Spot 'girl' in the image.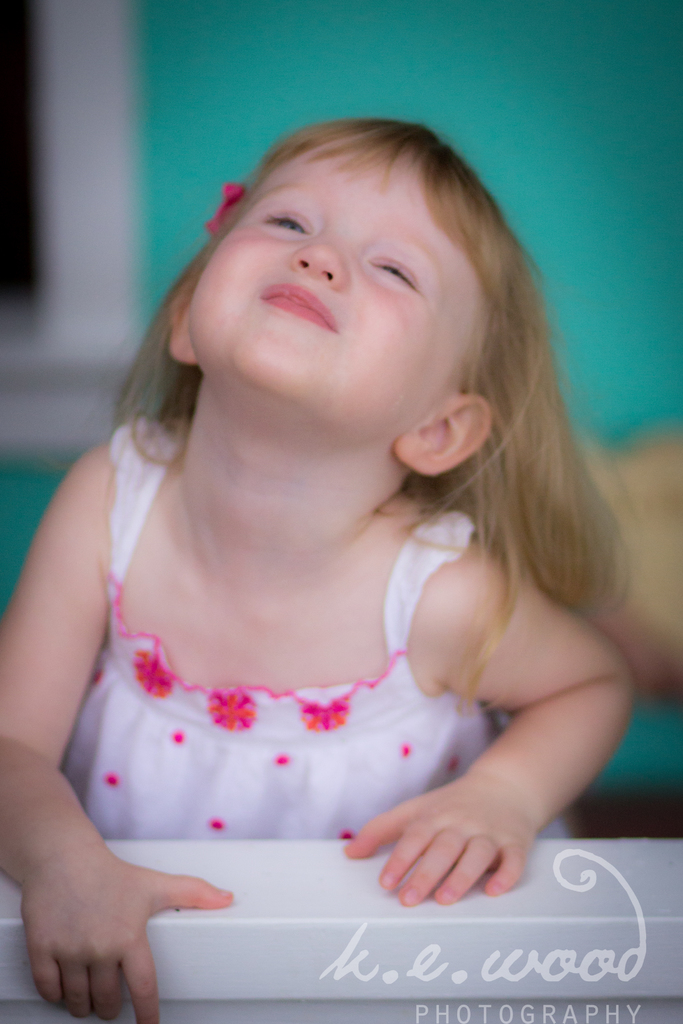
'girl' found at l=0, t=120, r=636, b=1023.
